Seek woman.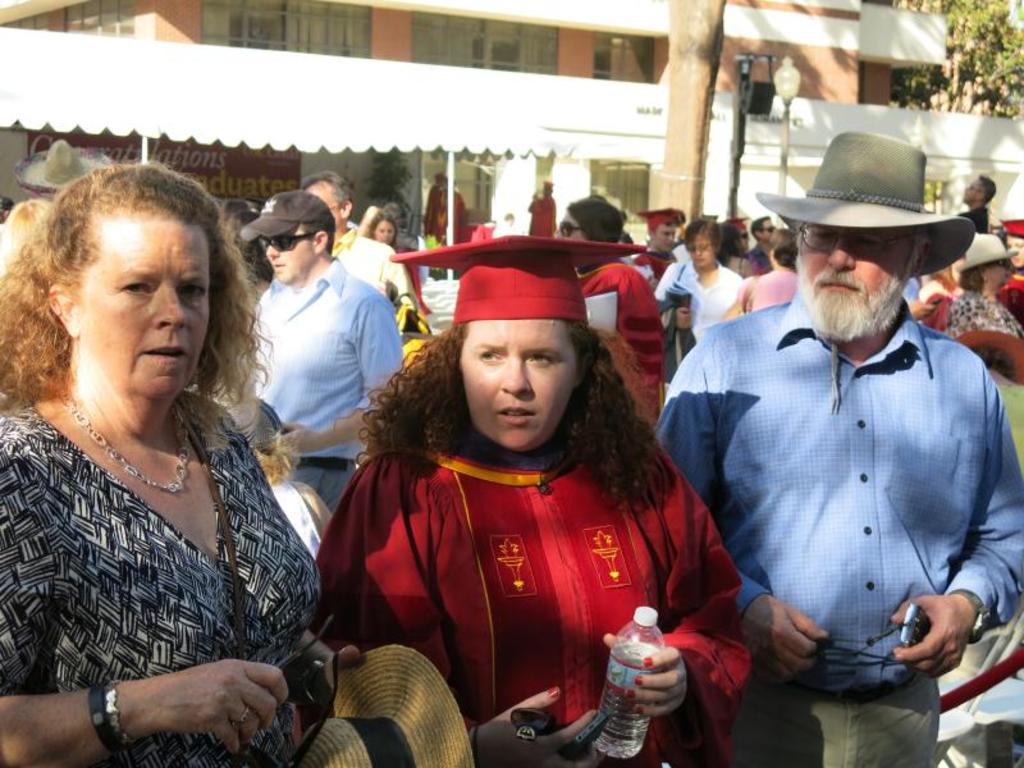
[x1=314, y1=233, x2=751, y2=767].
